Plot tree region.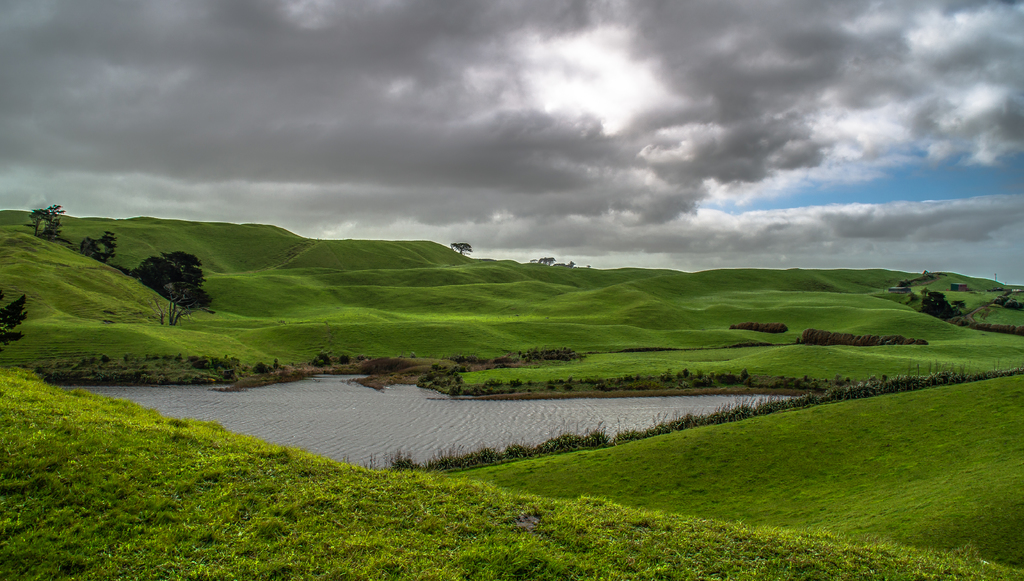
Plotted at <box>25,198,79,243</box>.
